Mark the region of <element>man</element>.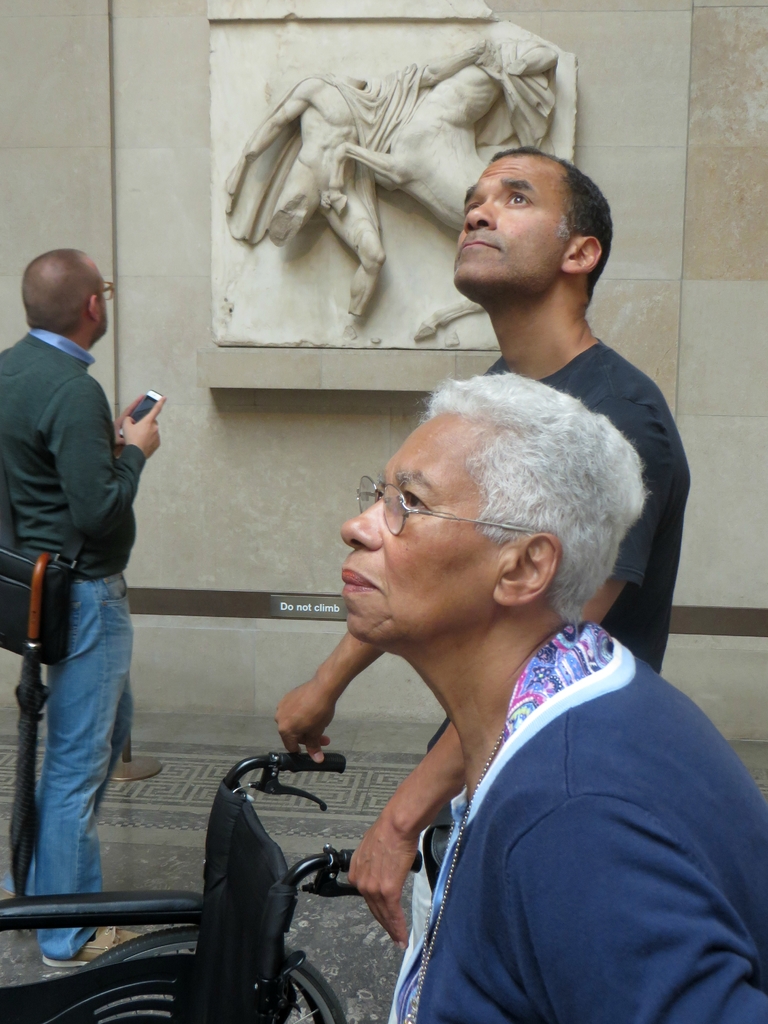
Region: [x1=276, y1=147, x2=692, y2=949].
